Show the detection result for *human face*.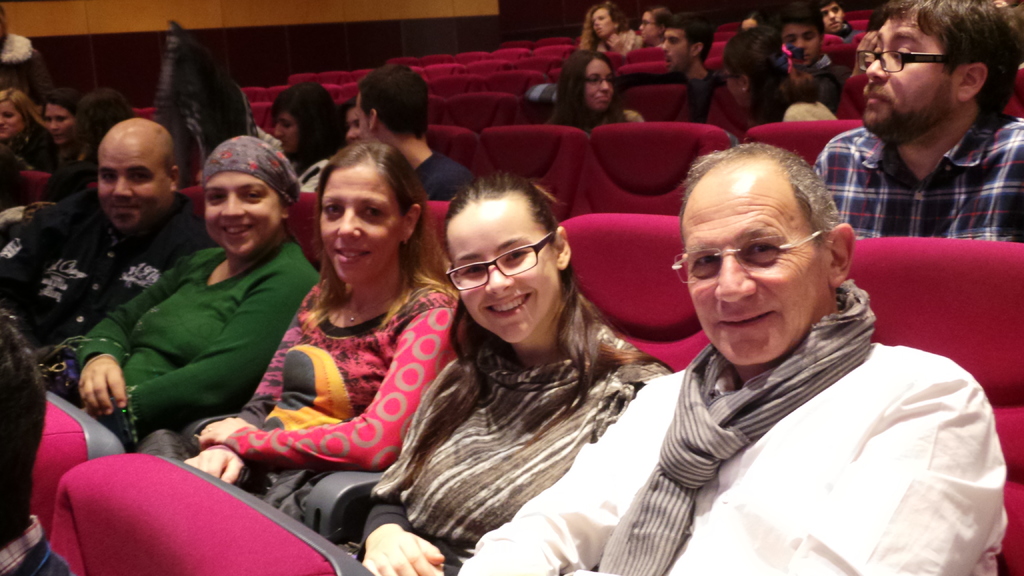
left=857, top=11, right=953, bottom=138.
